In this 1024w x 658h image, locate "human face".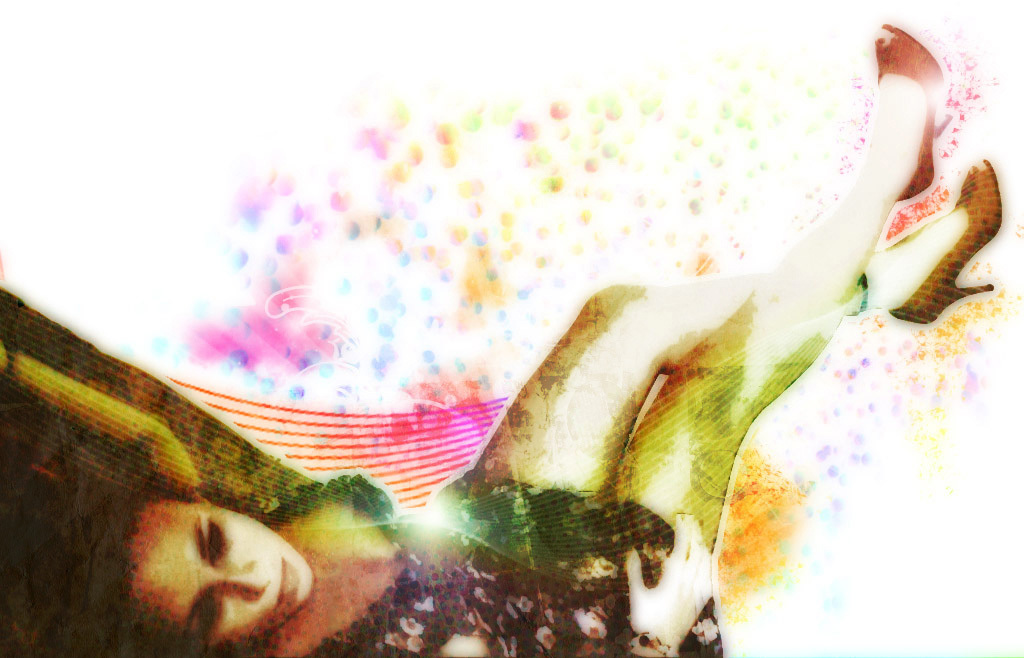
Bounding box: box(123, 500, 317, 649).
